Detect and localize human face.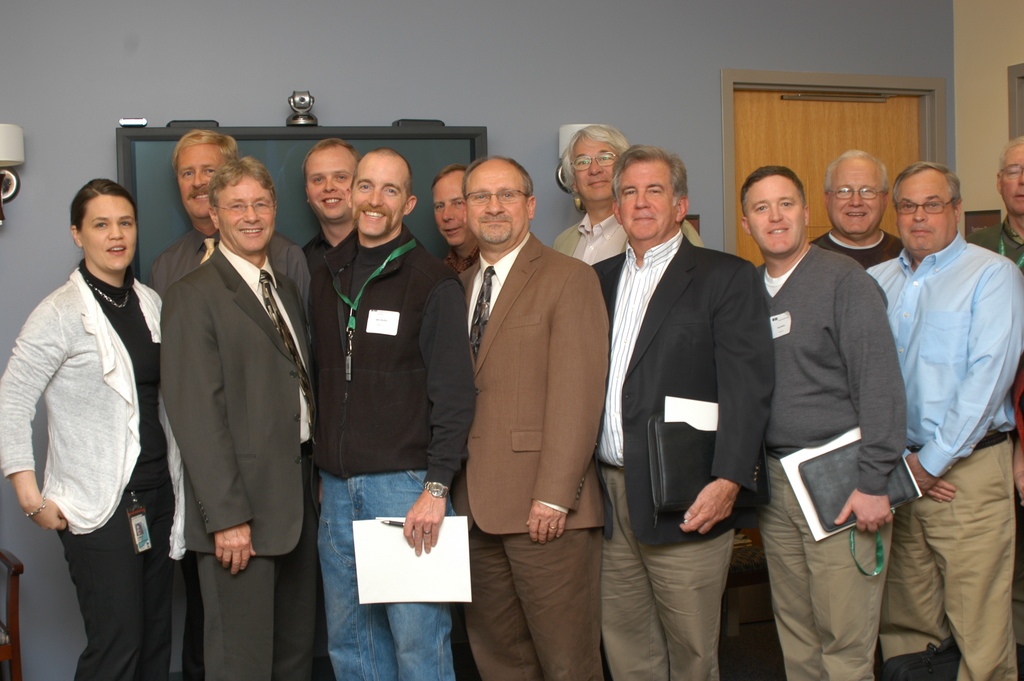
Localized at rect(1004, 138, 1023, 221).
